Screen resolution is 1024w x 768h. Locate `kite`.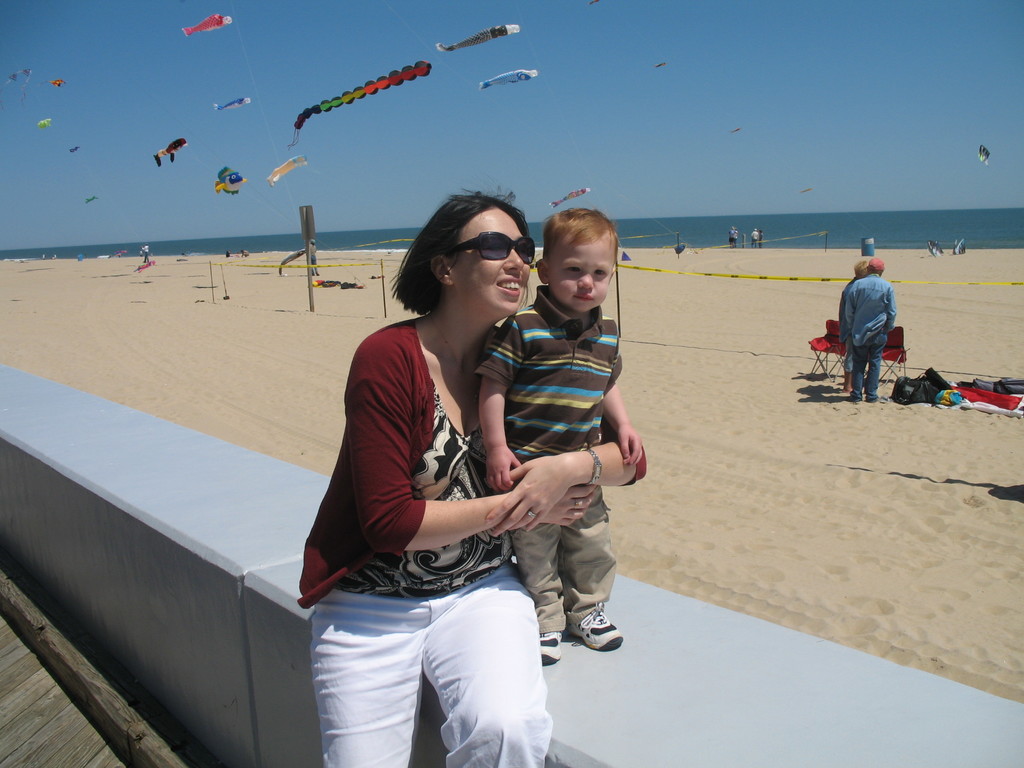
left=284, top=56, right=432, bottom=152.
